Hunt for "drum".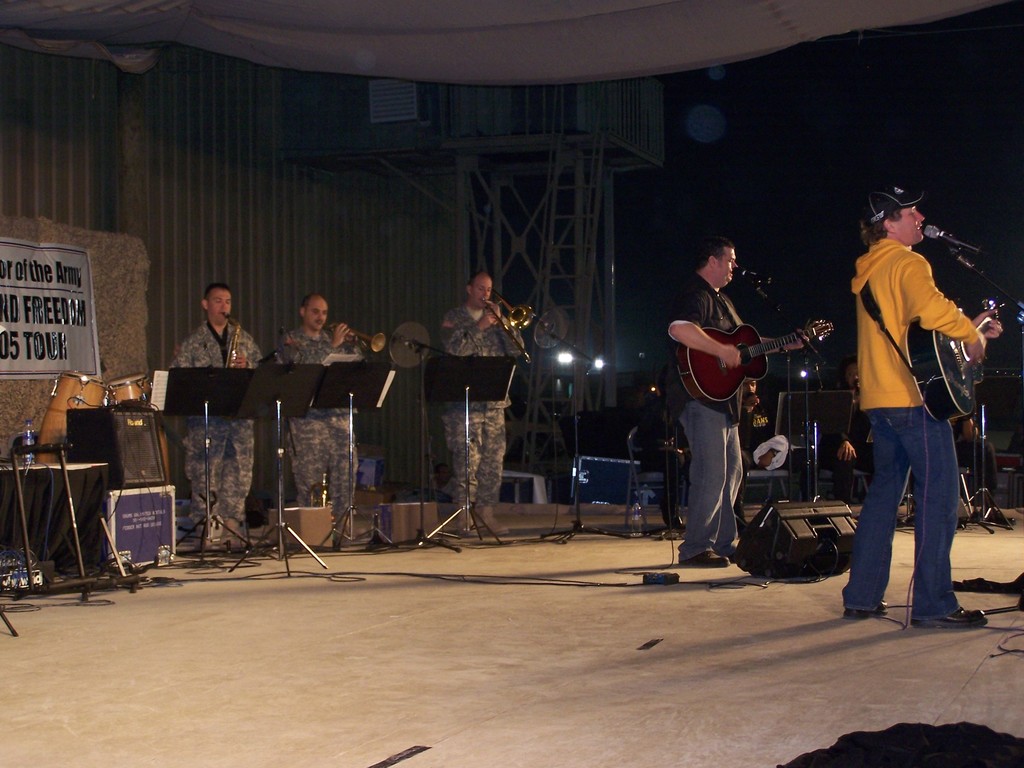
Hunted down at <bbox>110, 372, 174, 486</bbox>.
